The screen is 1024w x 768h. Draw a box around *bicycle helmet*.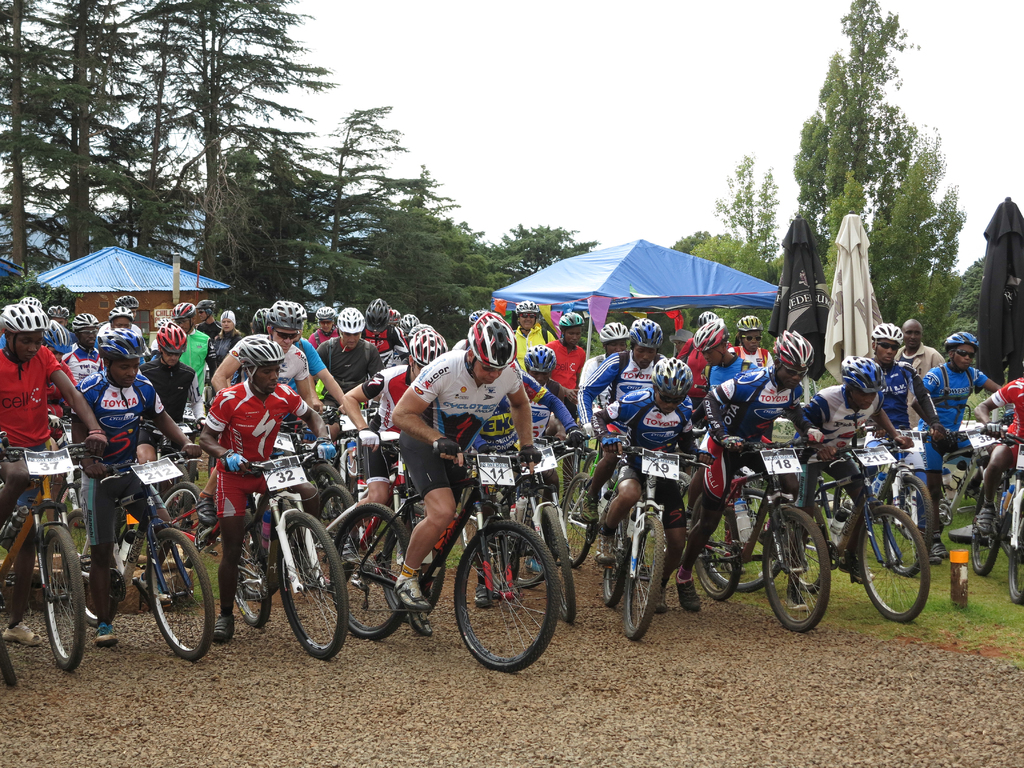
<region>0, 303, 47, 382</region>.
